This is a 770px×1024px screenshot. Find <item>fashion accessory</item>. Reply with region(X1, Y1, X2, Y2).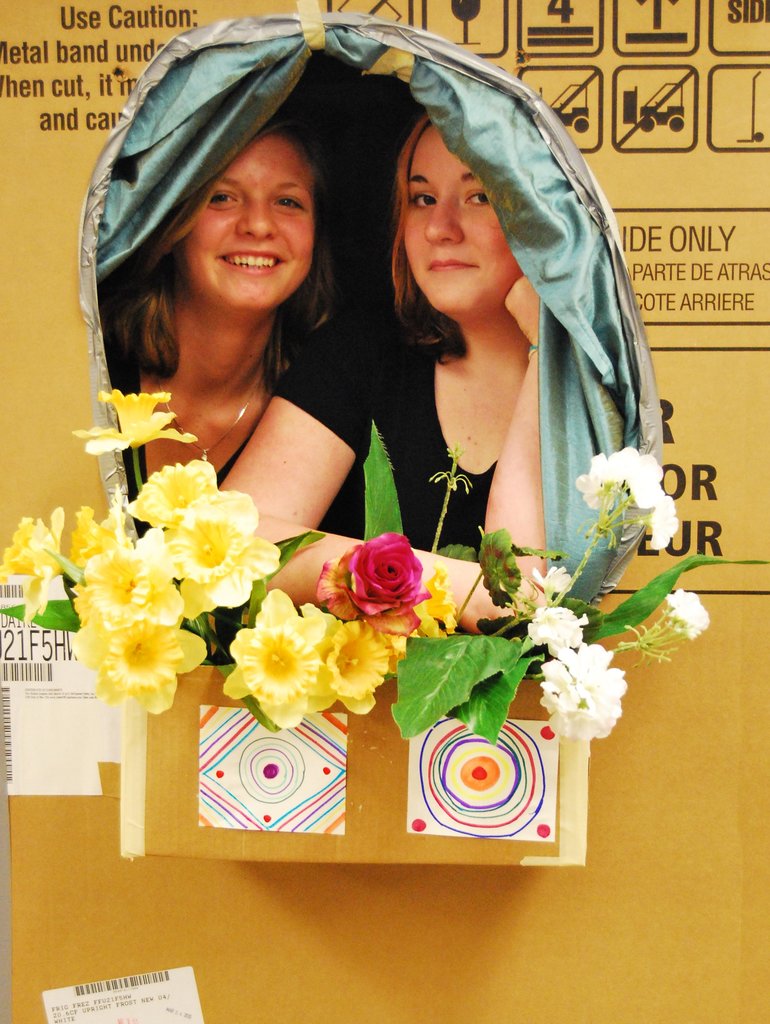
region(527, 342, 540, 353).
